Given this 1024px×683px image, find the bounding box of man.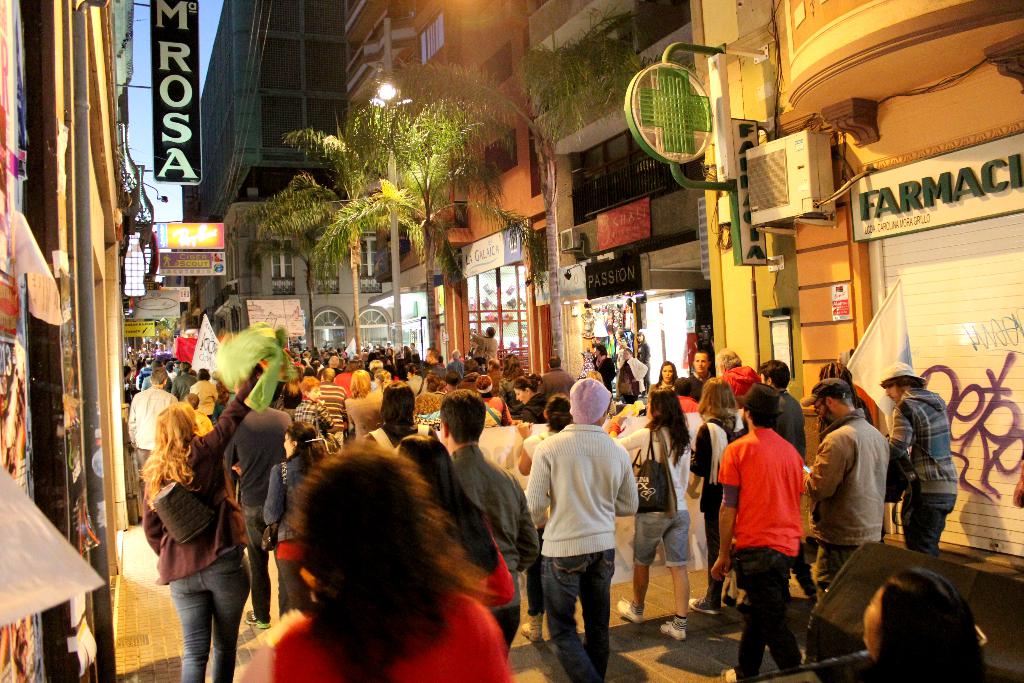
pyautogui.locateOnScreen(129, 352, 202, 537).
